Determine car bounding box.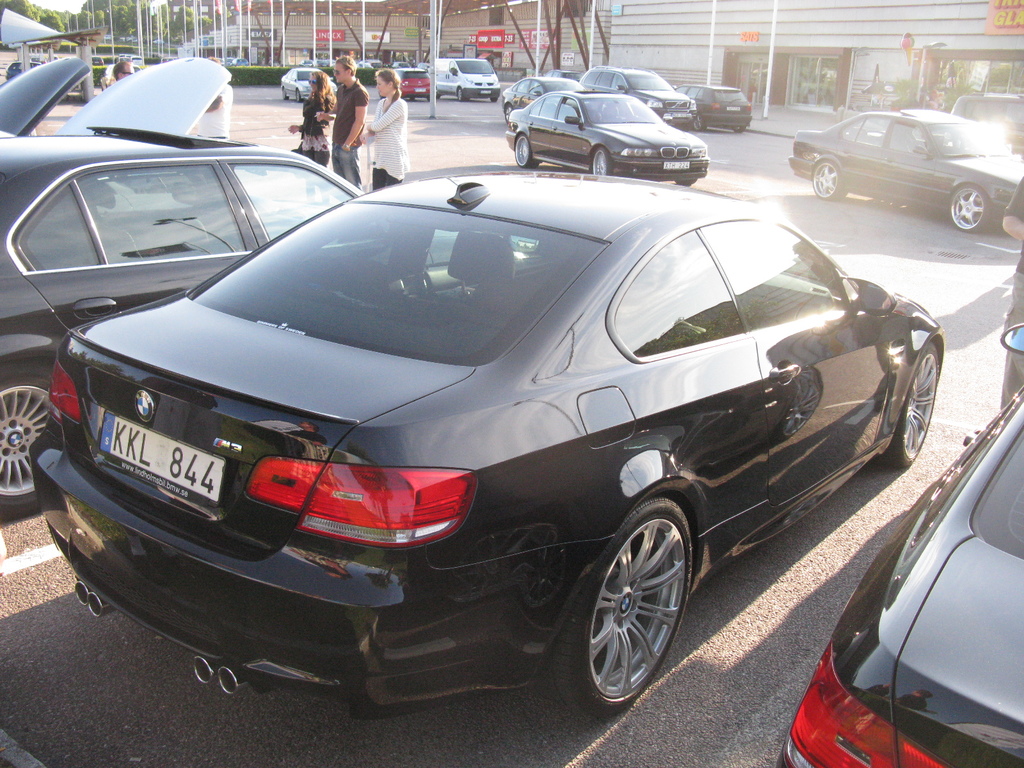
Determined: x1=282 y1=60 x2=339 y2=106.
